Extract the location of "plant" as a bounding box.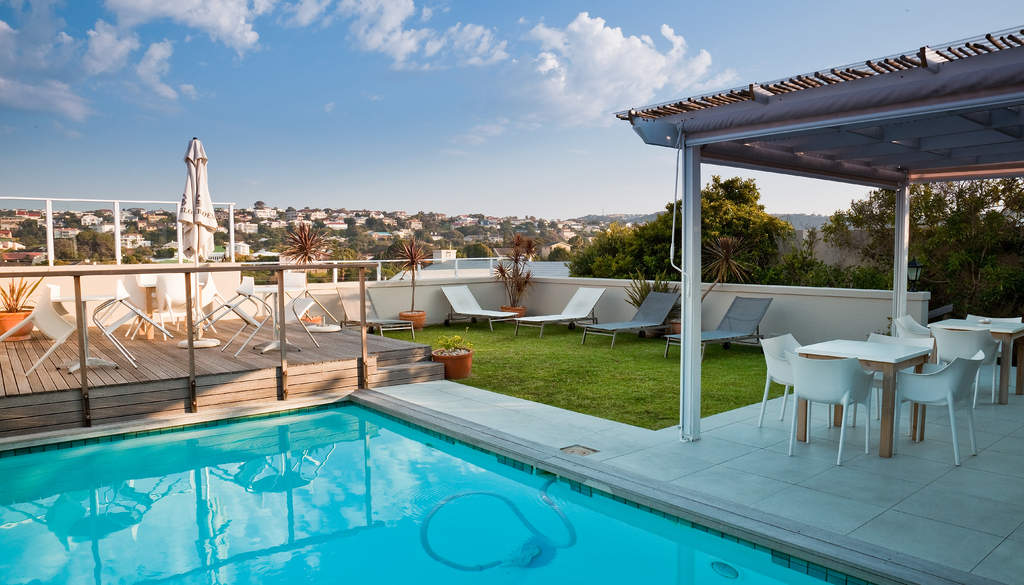
Rect(692, 229, 756, 295).
